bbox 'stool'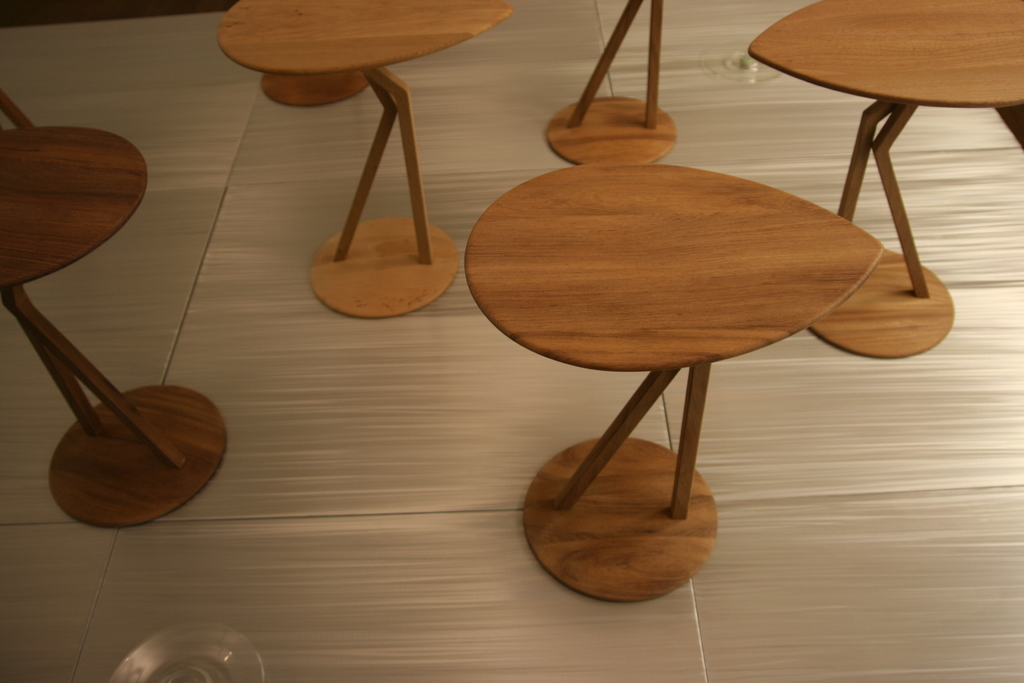
5, 88, 221, 531
